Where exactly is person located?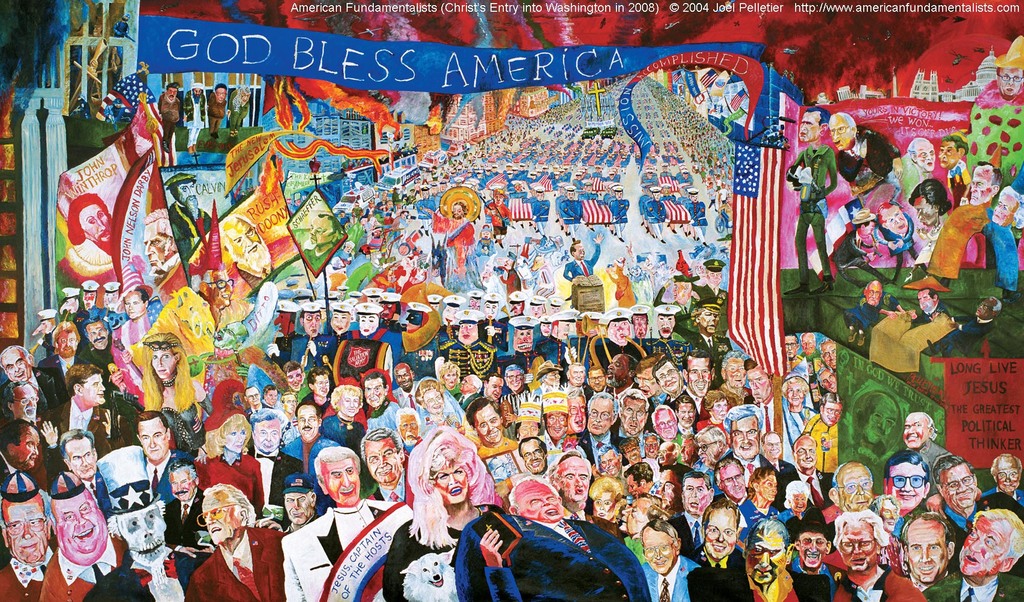
Its bounding box is rect(613, 386, 650, 456).
